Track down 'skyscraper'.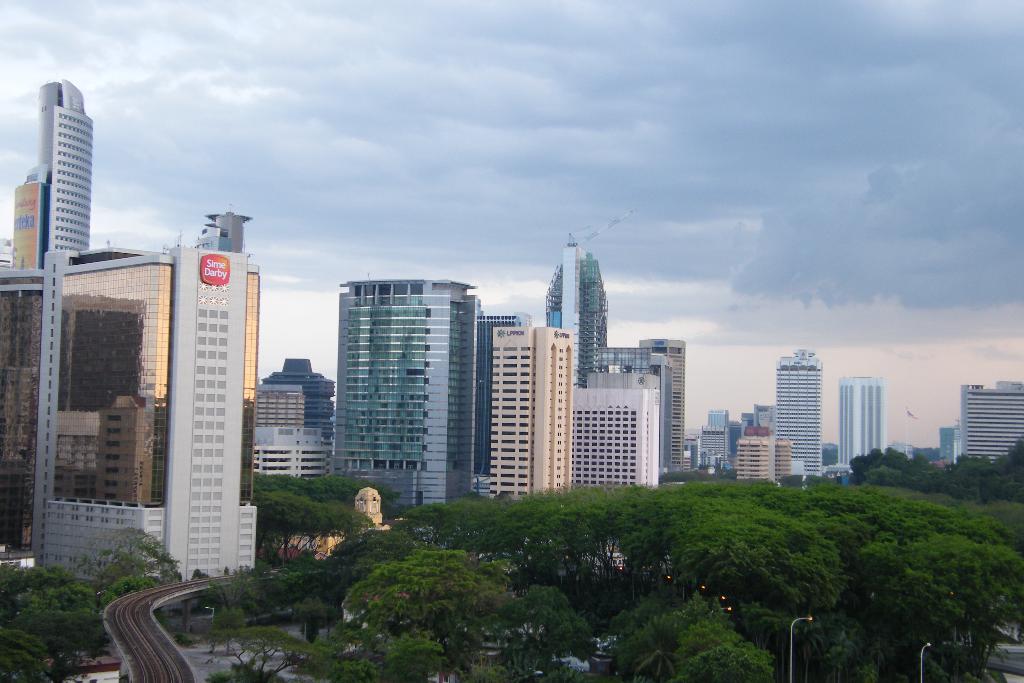
Tracked to <region>953, 376, 1023, 460</region>.
